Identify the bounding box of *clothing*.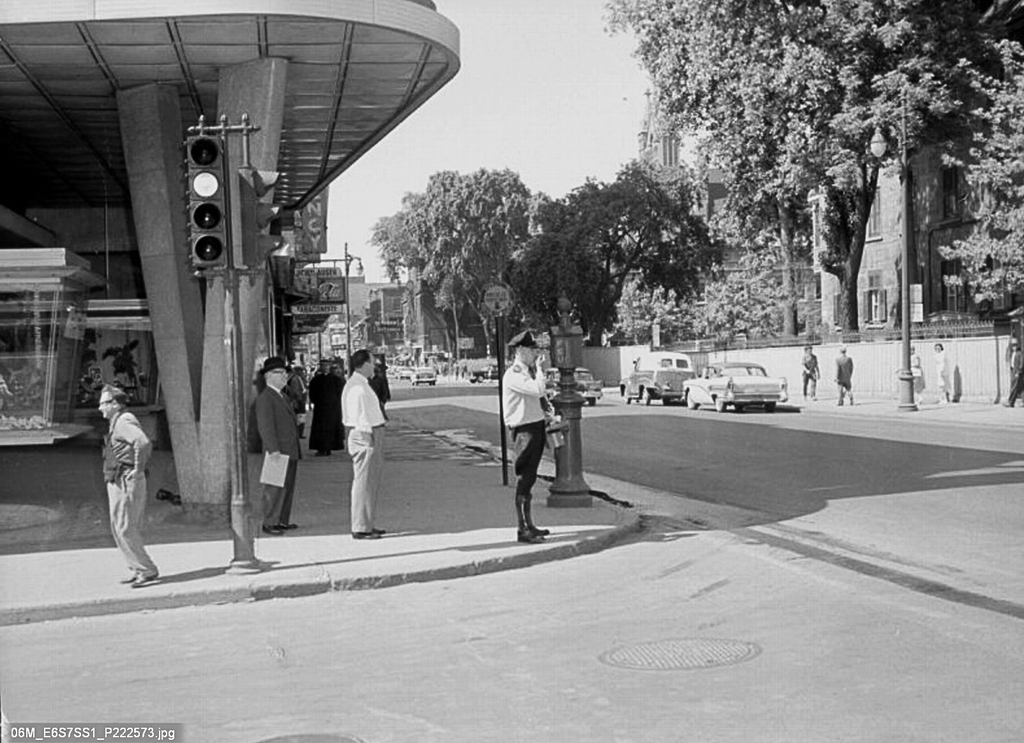
detection(104, 408, 157, 584).
